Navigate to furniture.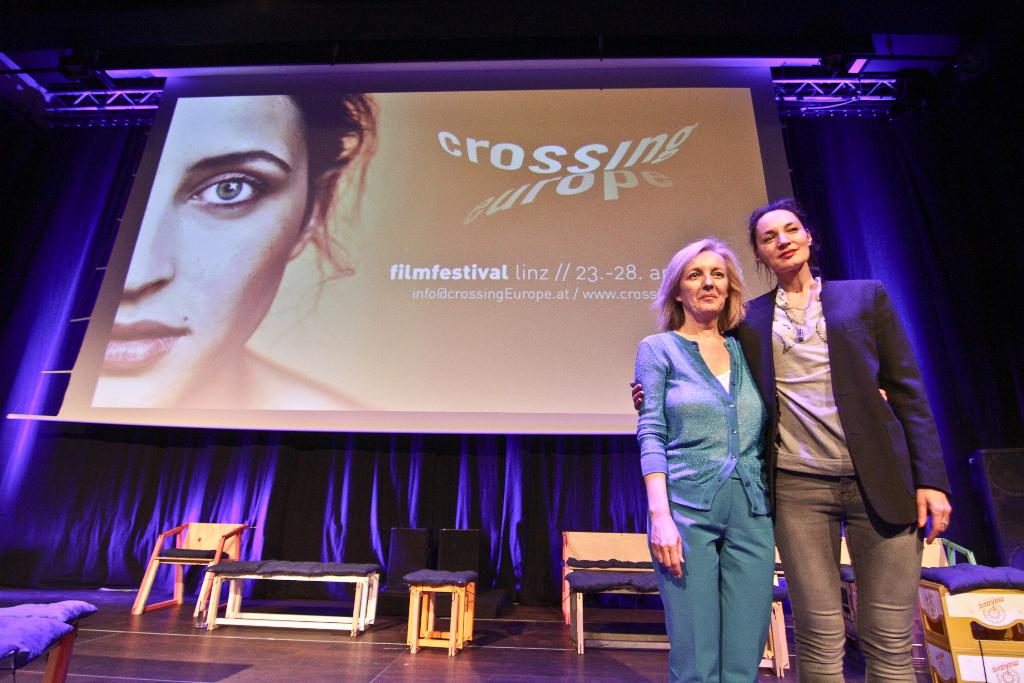
Navigation target: BBox(129, 521, 248, 622).
